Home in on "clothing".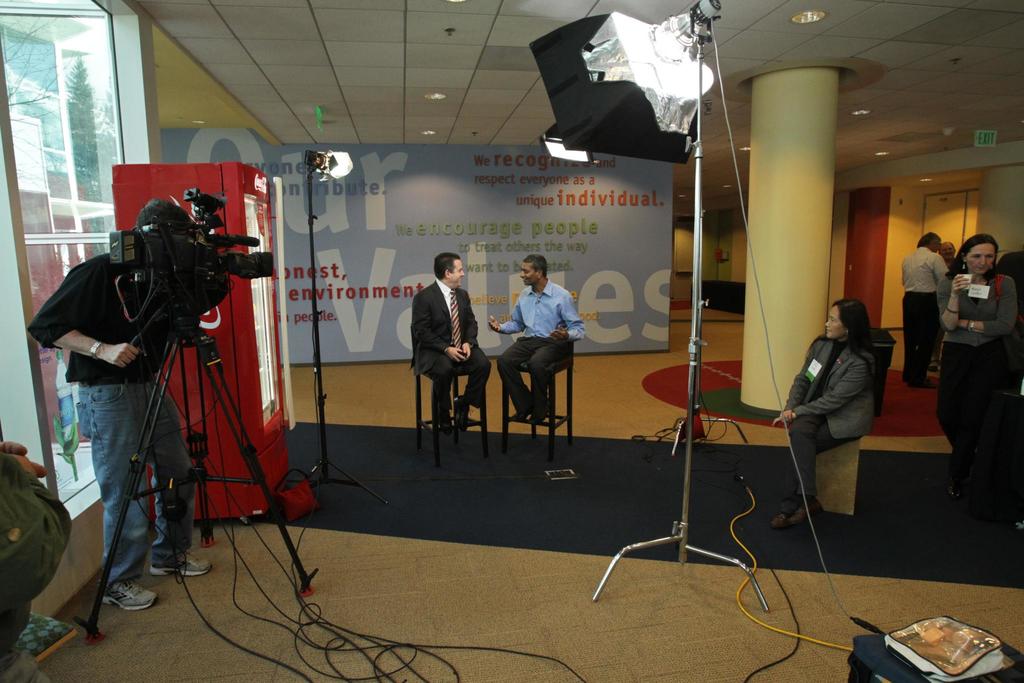
Homed in at 497,277,587,420.
